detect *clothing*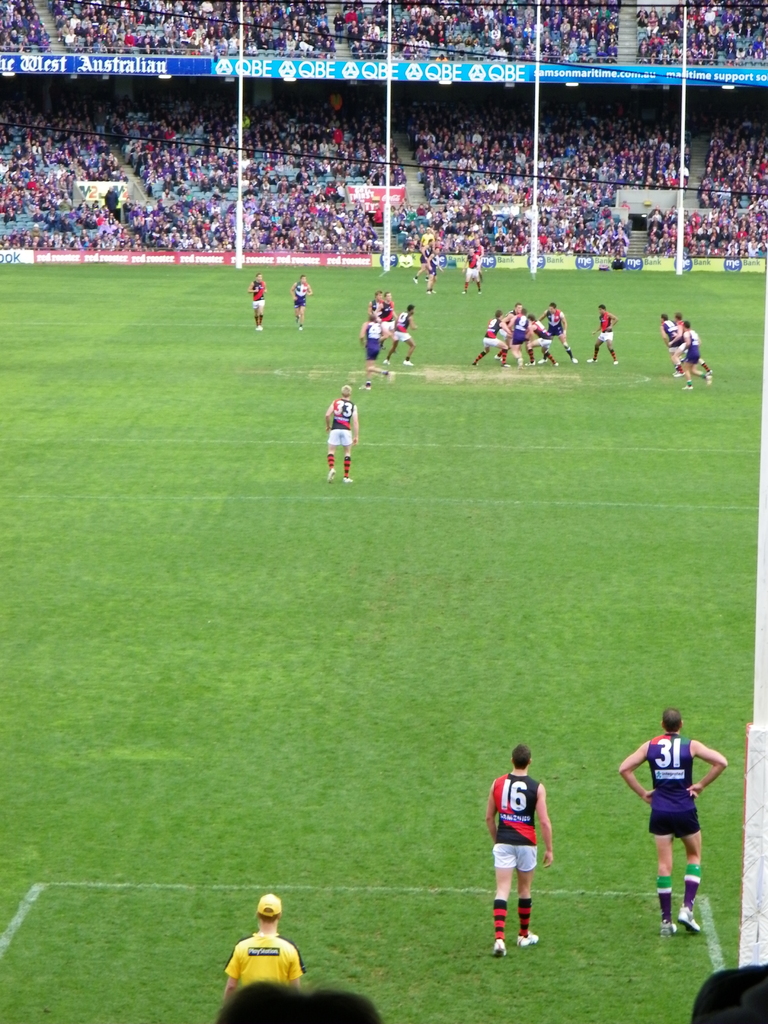
pyautogui.locateOnScreen(701, 360, 710, 372)
